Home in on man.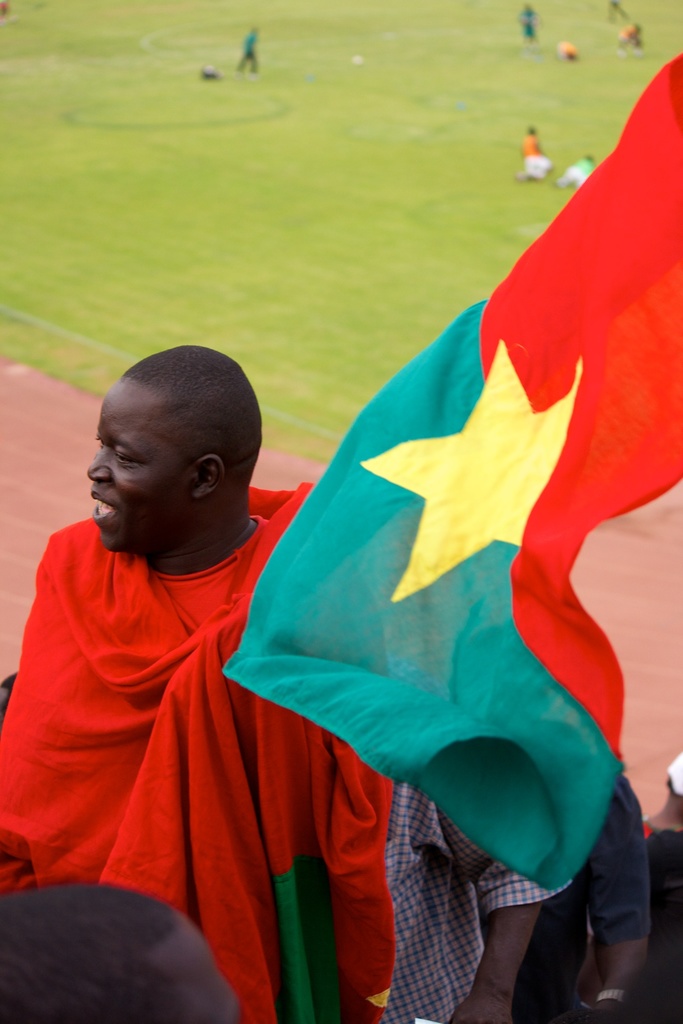
Homed in at (0, 350, 406, 1020).
